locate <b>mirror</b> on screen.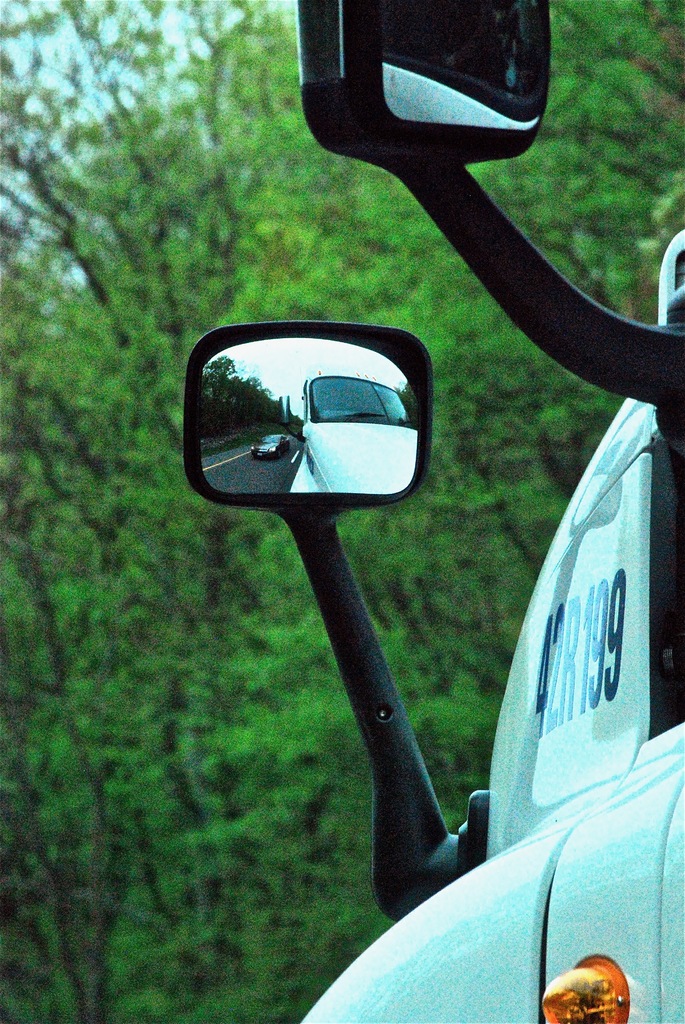
On screen at region(196, 340, 425, 498).
